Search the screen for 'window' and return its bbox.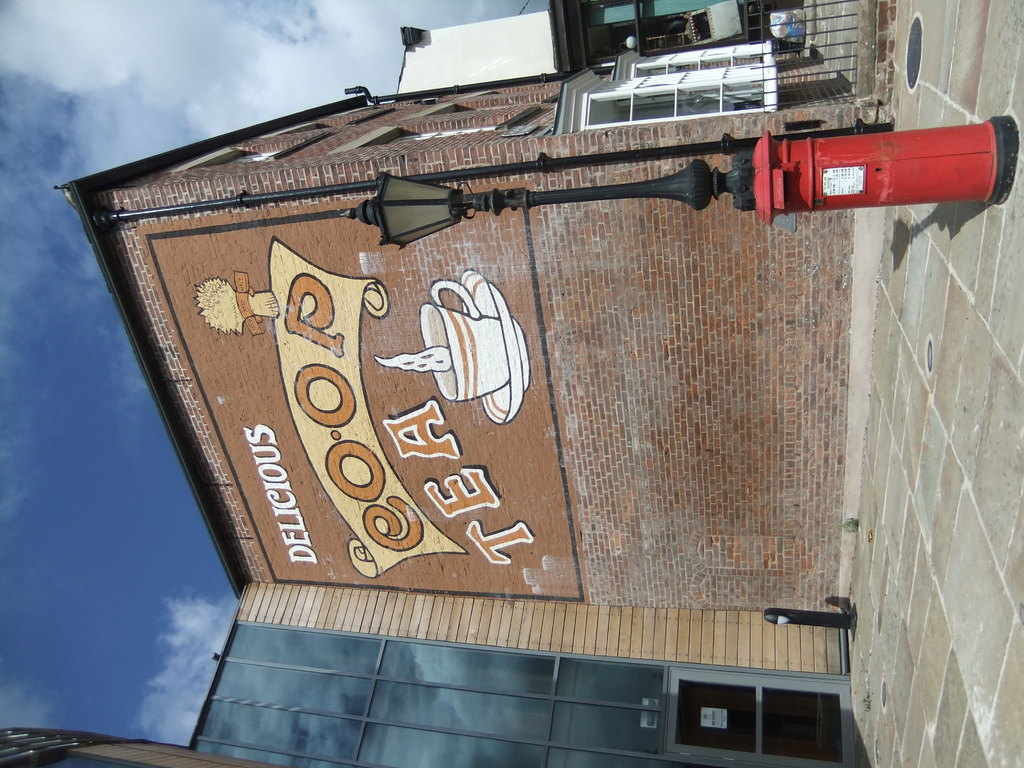
Found: left=555, top=59, right=778, bottom=132.
